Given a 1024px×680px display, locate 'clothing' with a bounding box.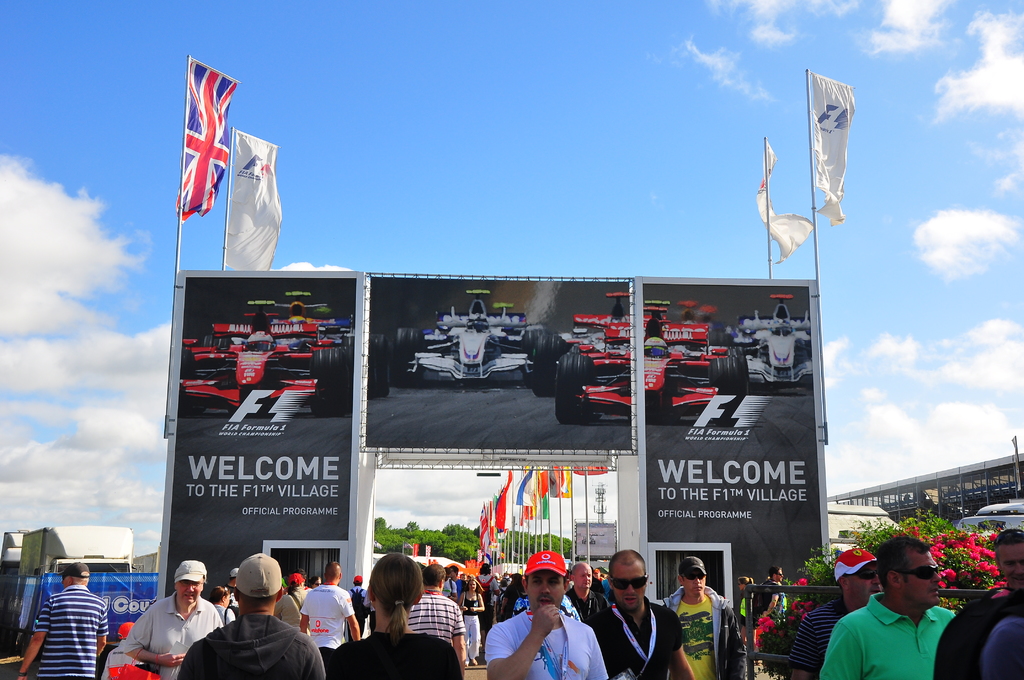
Located: Rect(331, 634, 468, 679).
